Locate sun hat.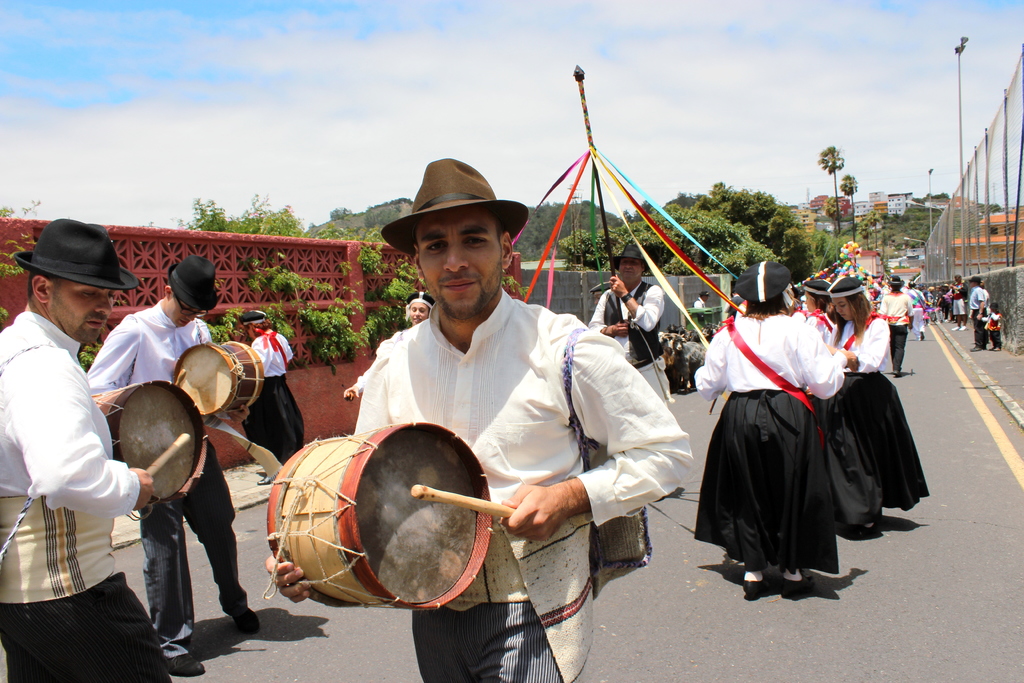
Bounding box: region(8, 215, 138, 295).
